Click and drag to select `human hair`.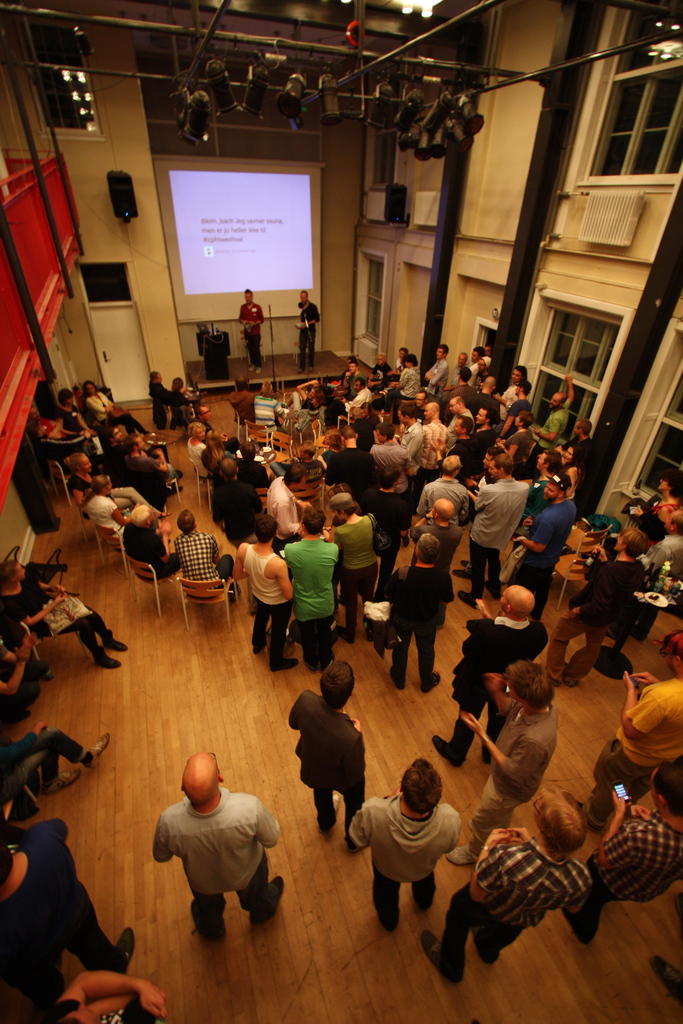
Selection: (518,377,532,398).
